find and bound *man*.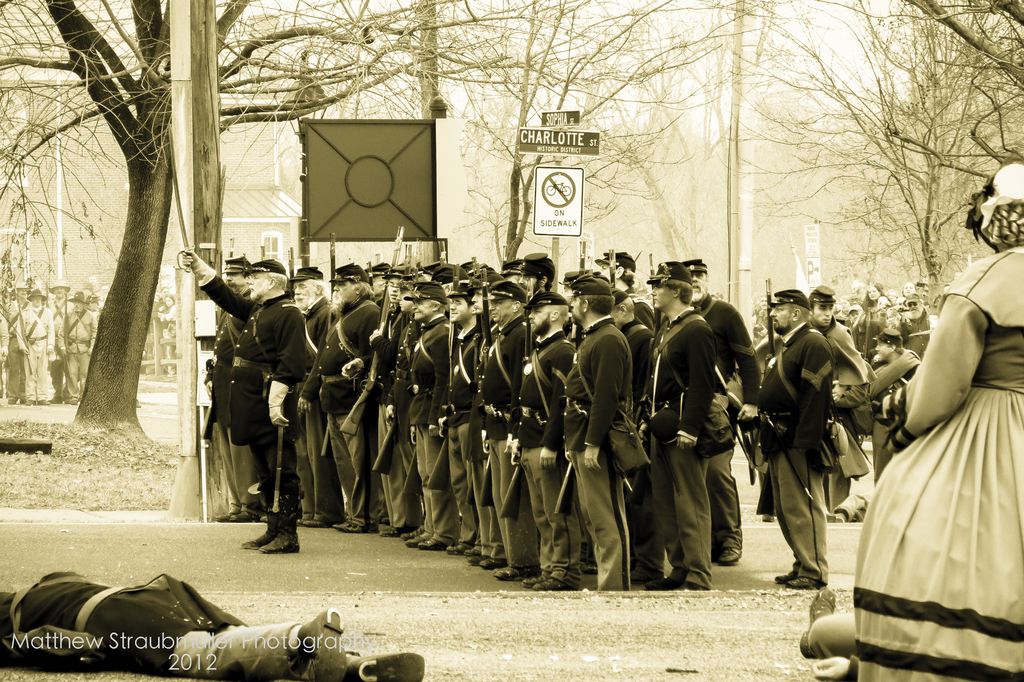
Bound: x1=845, y1=305, x2=871, y2=348.
